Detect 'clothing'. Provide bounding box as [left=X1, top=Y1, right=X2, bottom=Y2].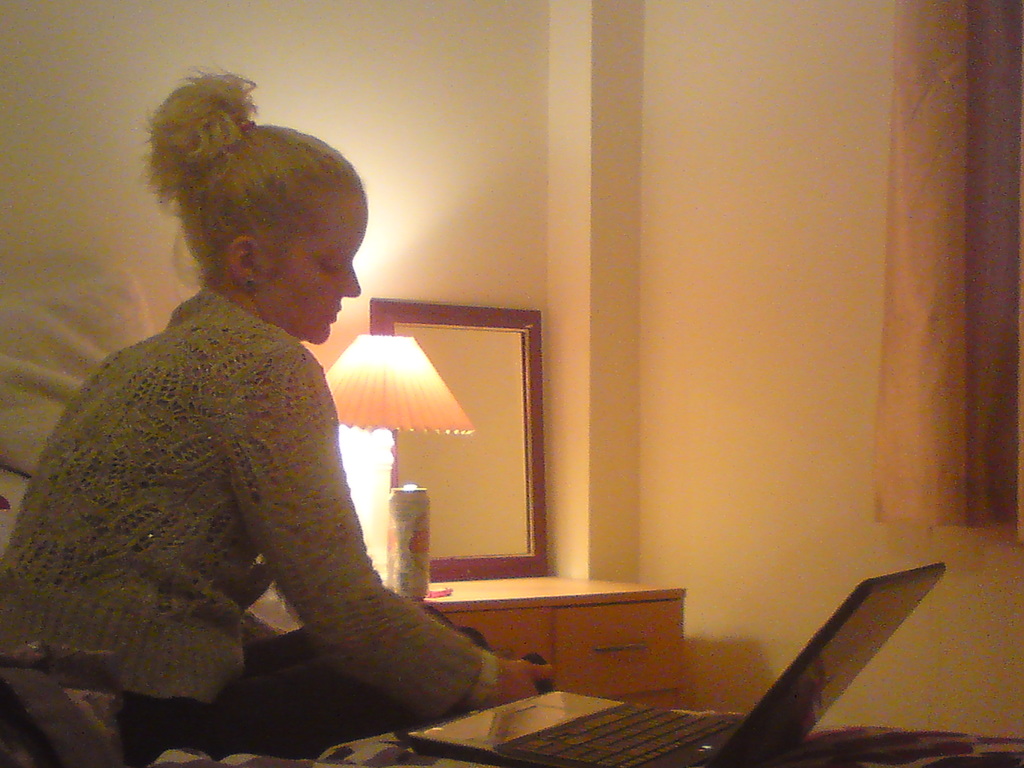
[left=3, top=285, right=481, bottom=722].
